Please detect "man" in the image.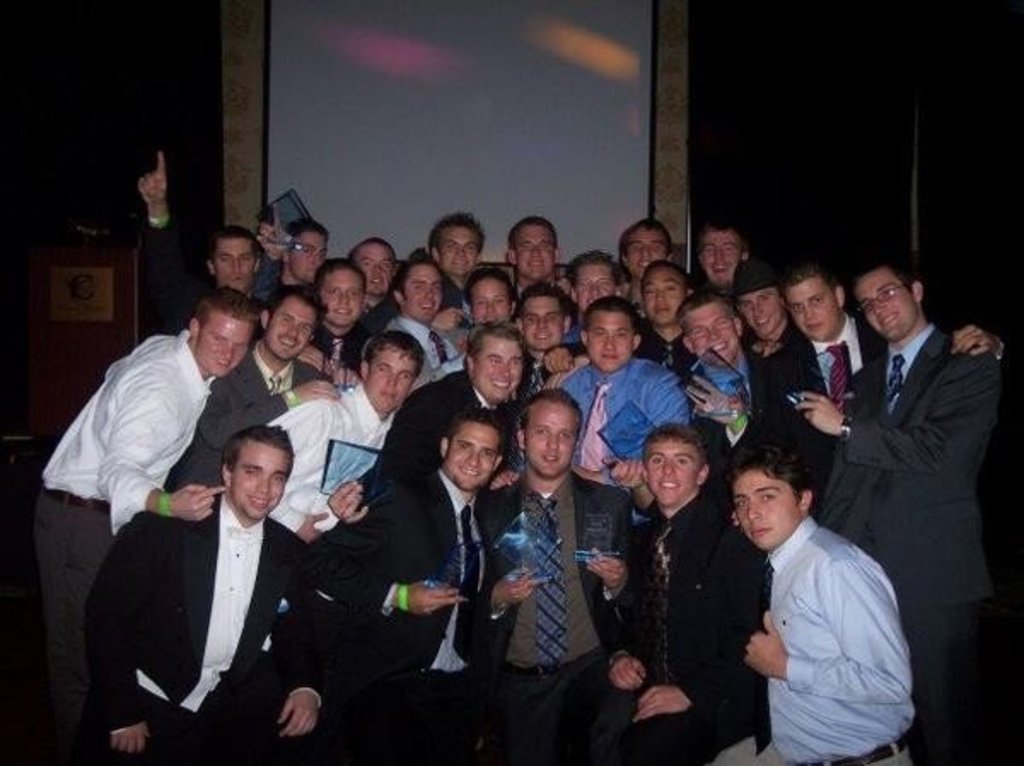
BBox(601, 420, 765, 764).
